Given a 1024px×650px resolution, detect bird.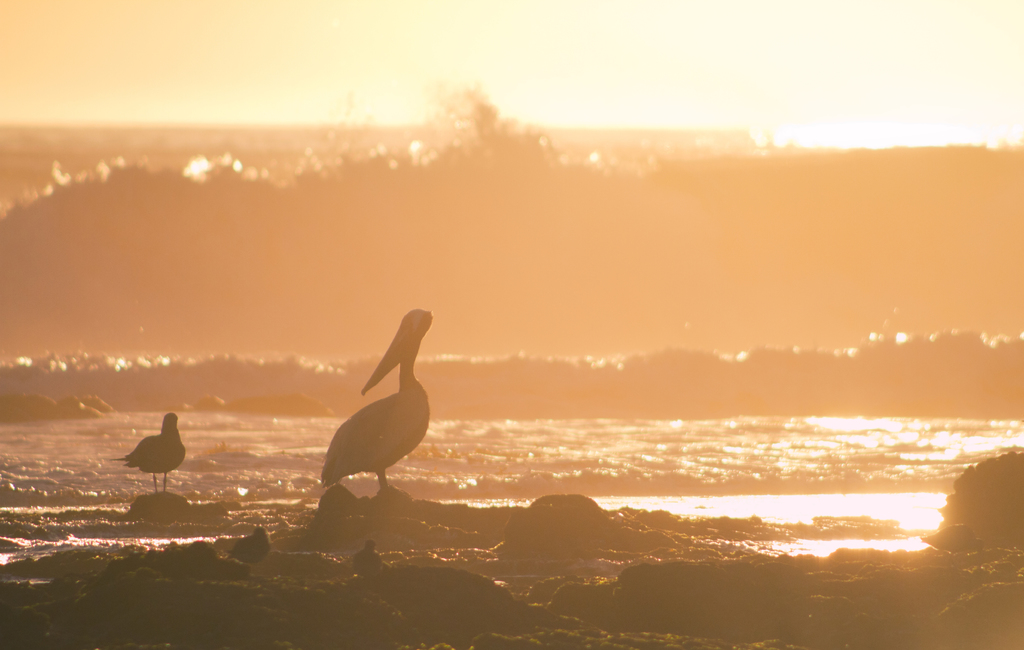
[x1=111, y1=409, x2=189, y2=501].
